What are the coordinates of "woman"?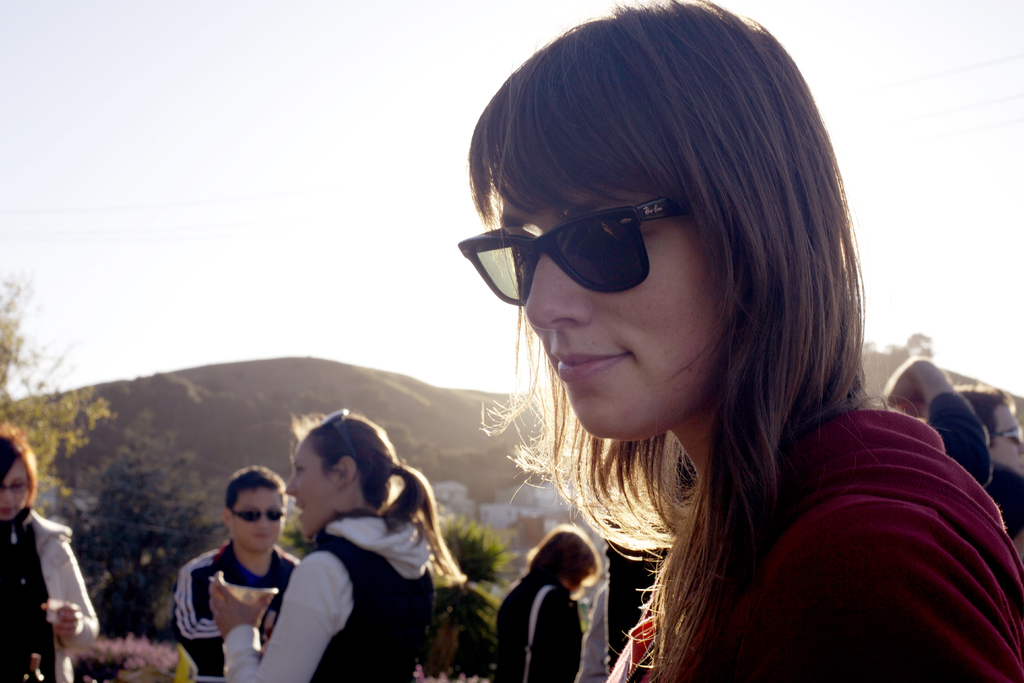
box(202, 401, 467, 682).
